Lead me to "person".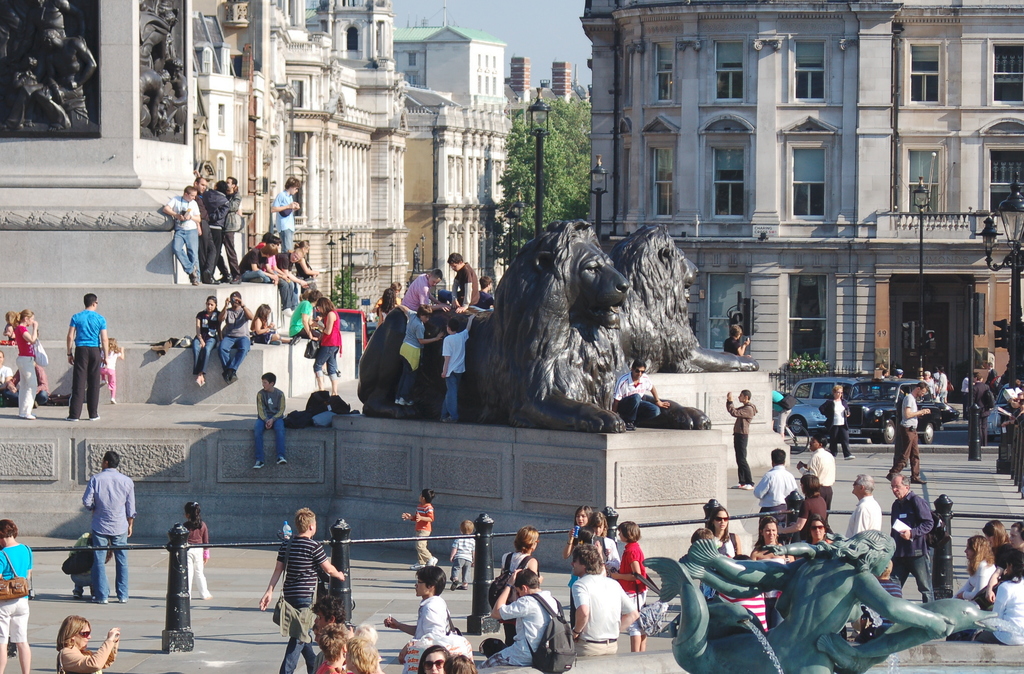
Lead to crop(790, 465, 831, 541).
